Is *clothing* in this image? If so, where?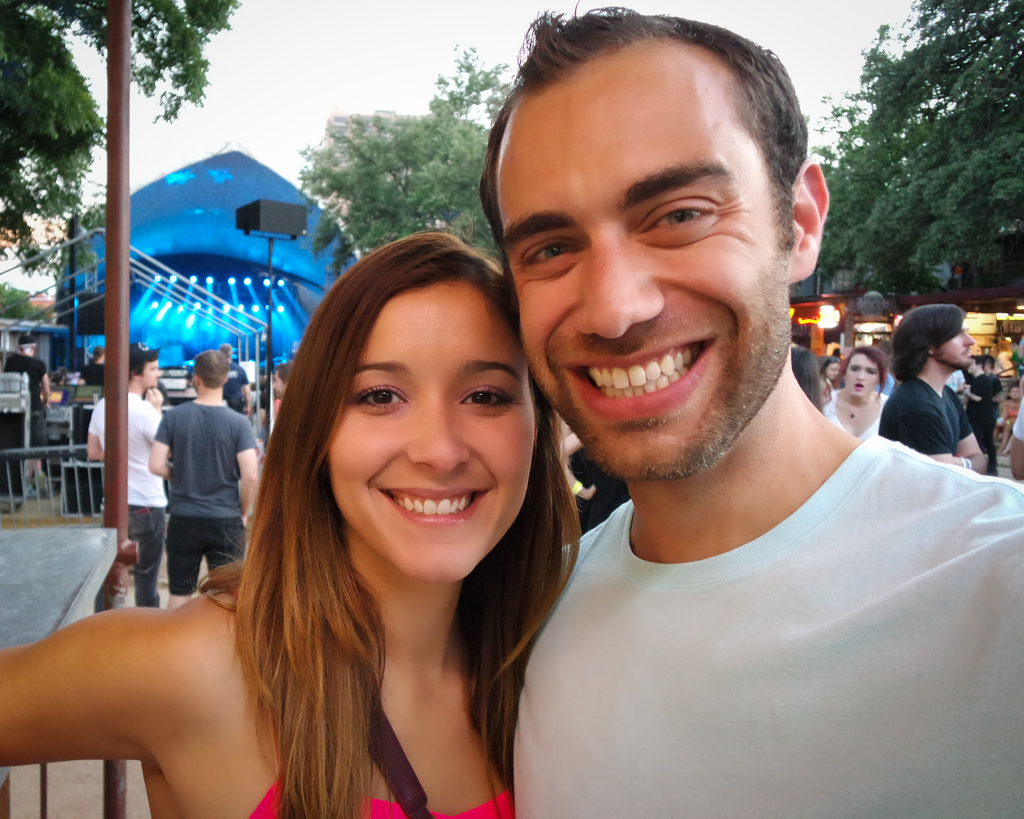
Yes, at 970/367/1009/463.
